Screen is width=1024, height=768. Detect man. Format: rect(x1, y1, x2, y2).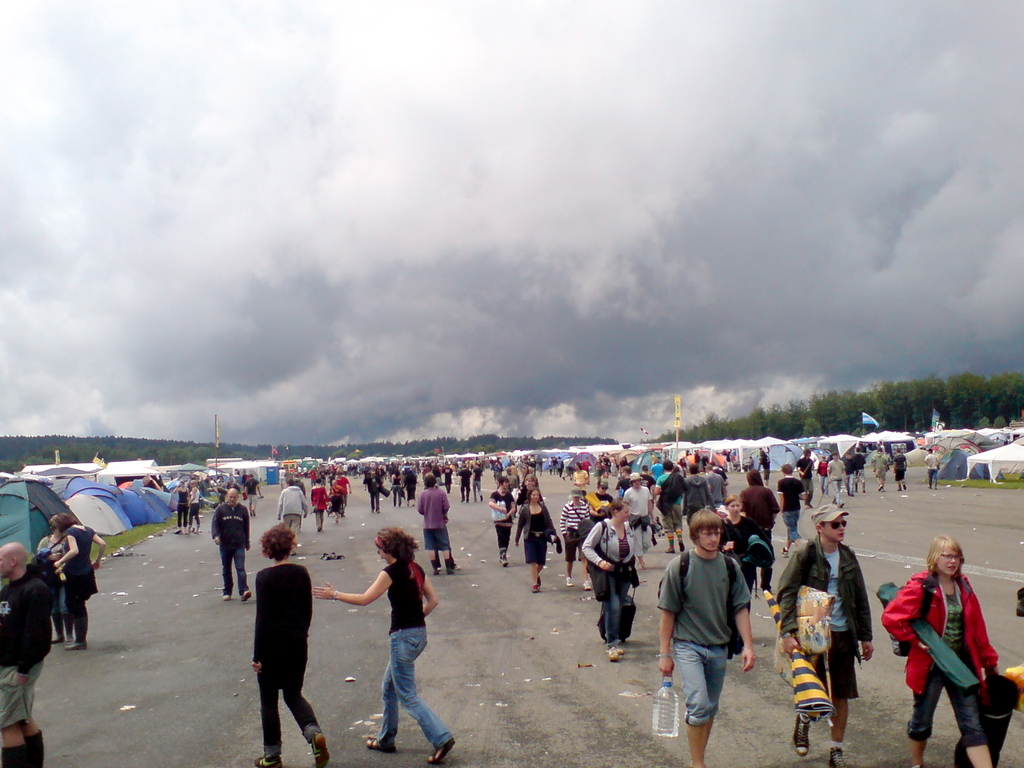
rect(775, 461, 808, 561).
